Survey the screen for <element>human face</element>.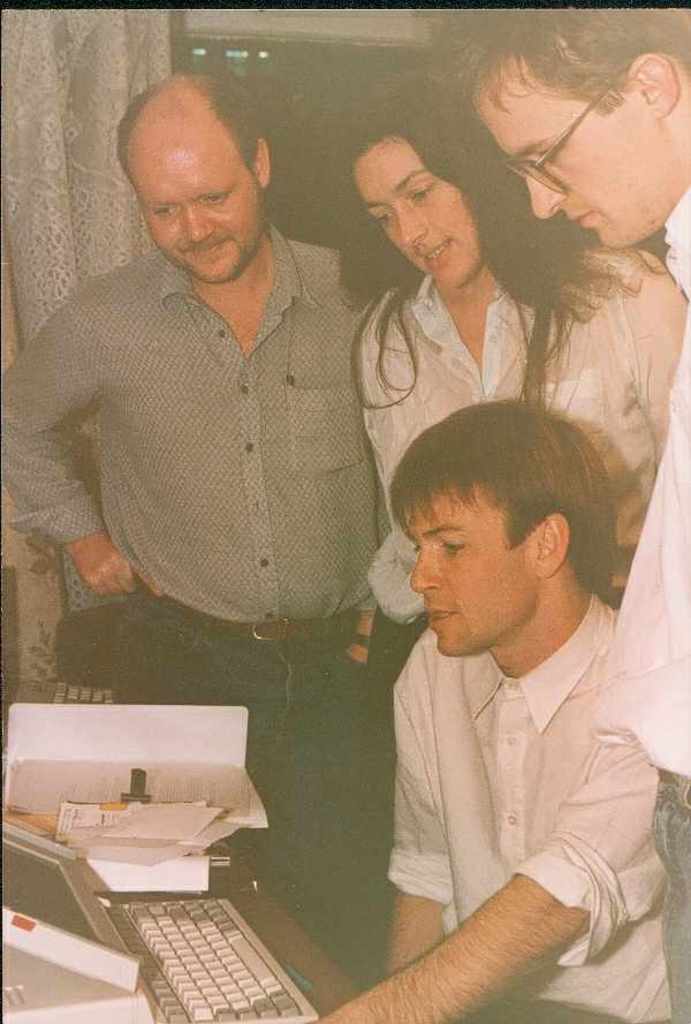
Survey found: [left=375, top=161, right=449, bottom=286].
